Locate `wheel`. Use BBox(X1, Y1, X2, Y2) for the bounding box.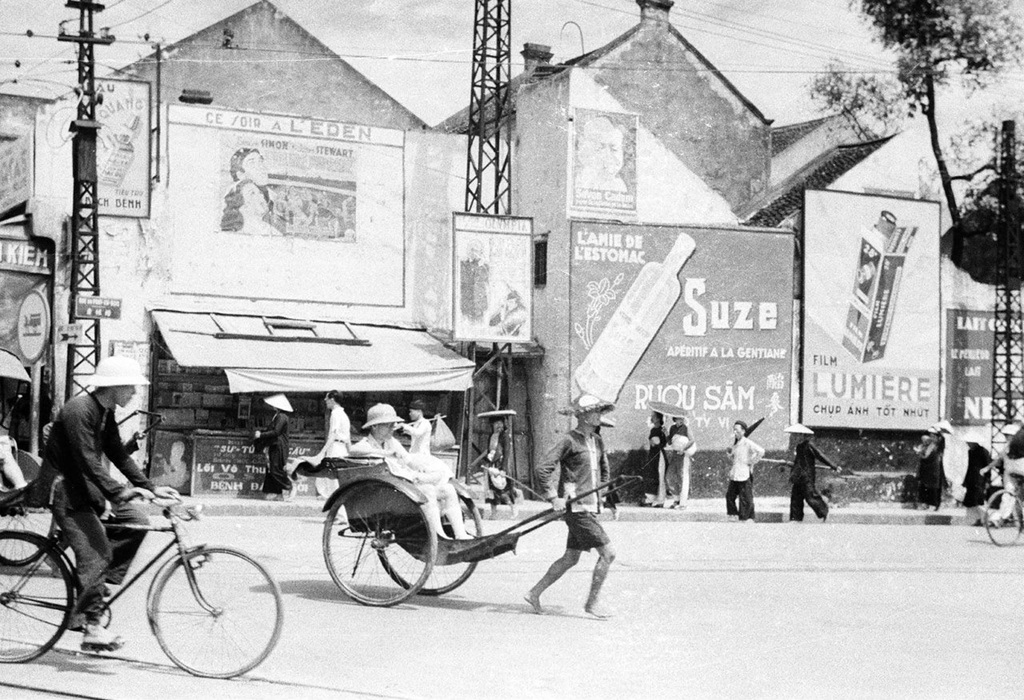
BBox(0, 529, 73, 658).
